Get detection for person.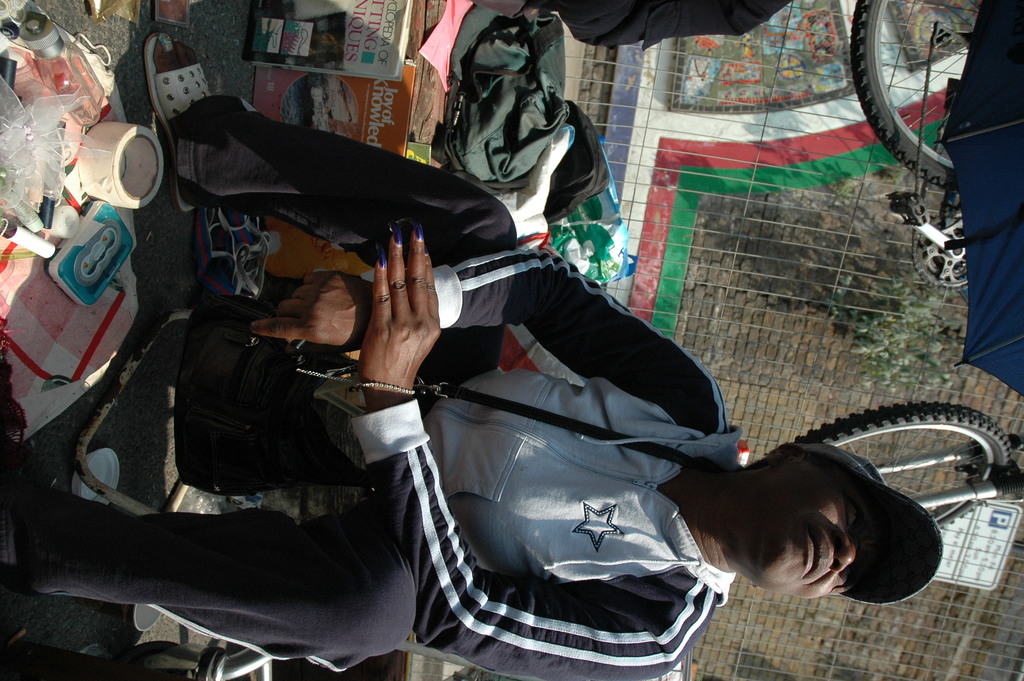
Detection: select_region(0, 31, 936, 680).
